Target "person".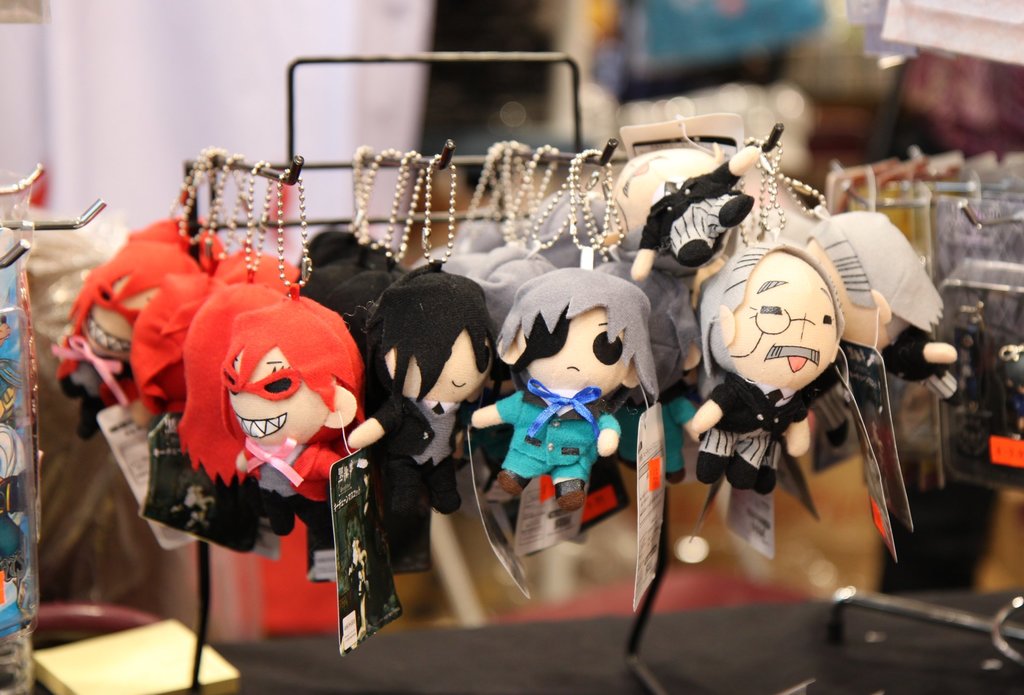
Target region: x1=120, y1=274, x2=228, y2=443.
